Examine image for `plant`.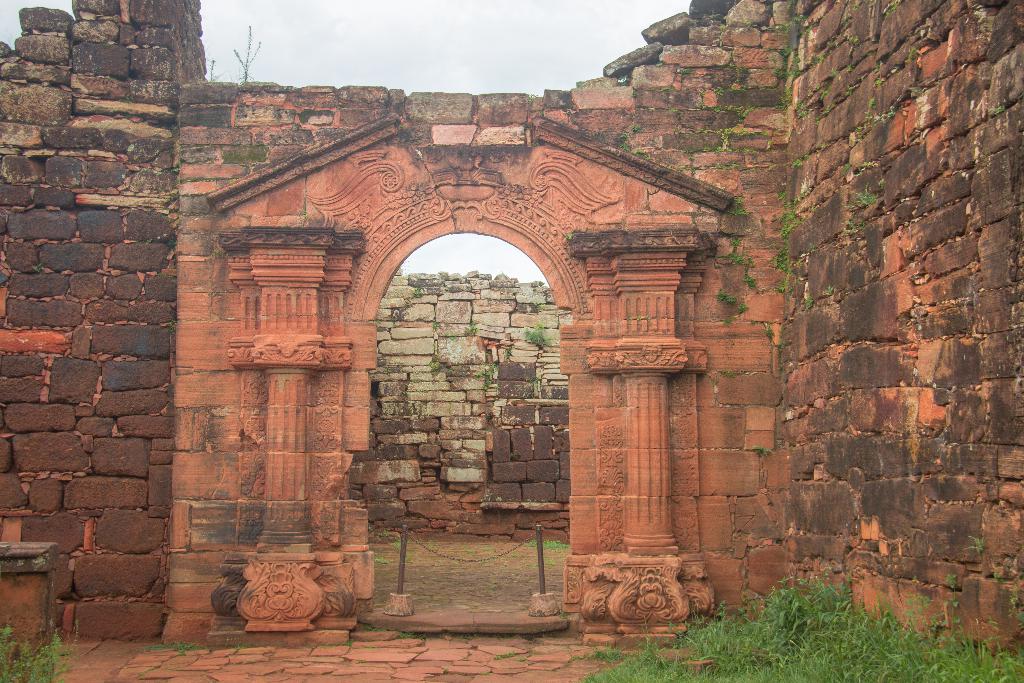
Examination result: (left=526, top=564, right=532, bottom=568).
